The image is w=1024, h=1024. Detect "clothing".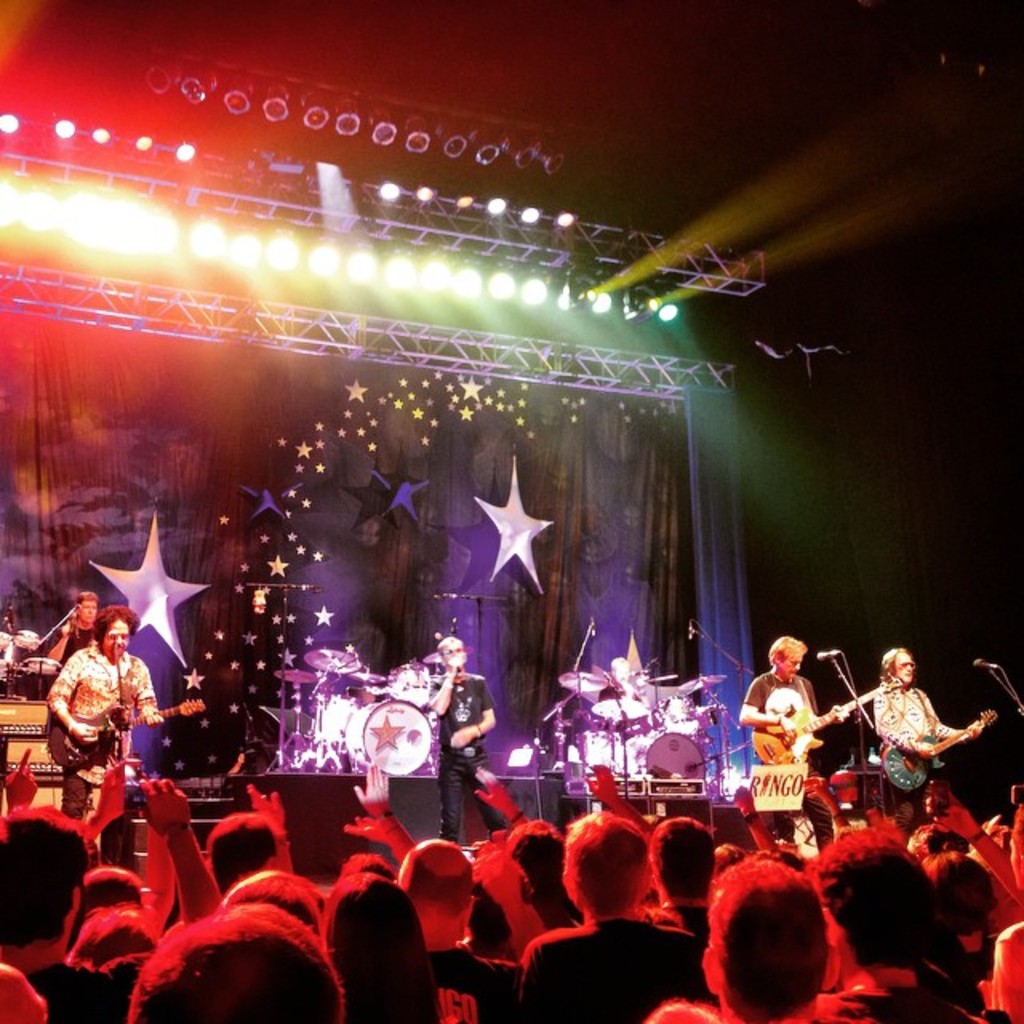
Detection: {"x1": 48, "y1": 642, "x2": 158, "y2": 810}.
